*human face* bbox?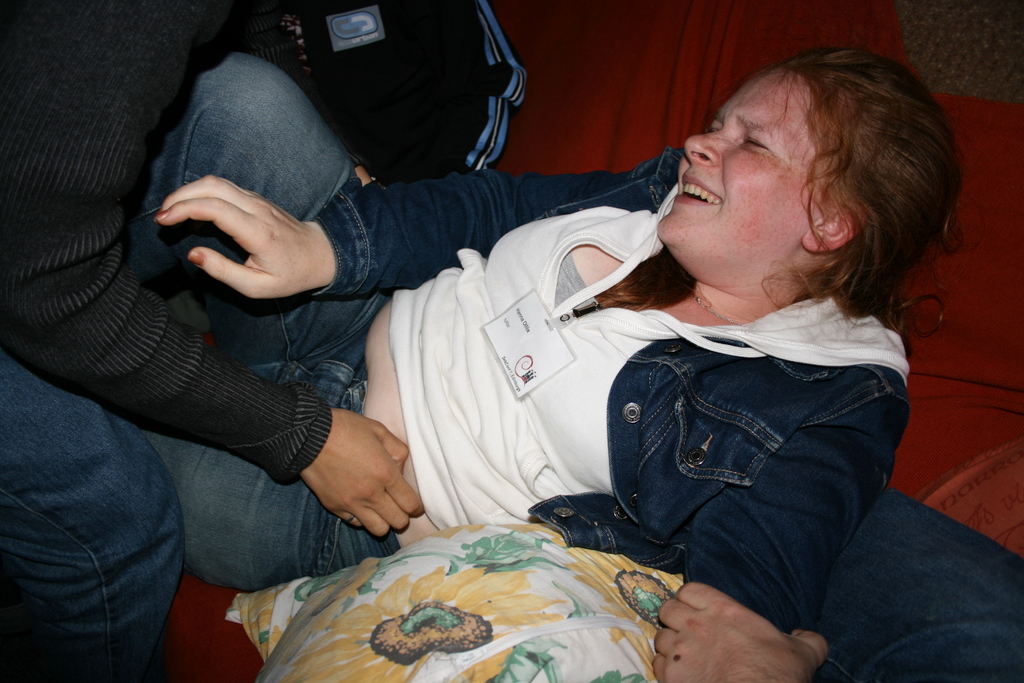
l=659, t=71, r=836, b=276
